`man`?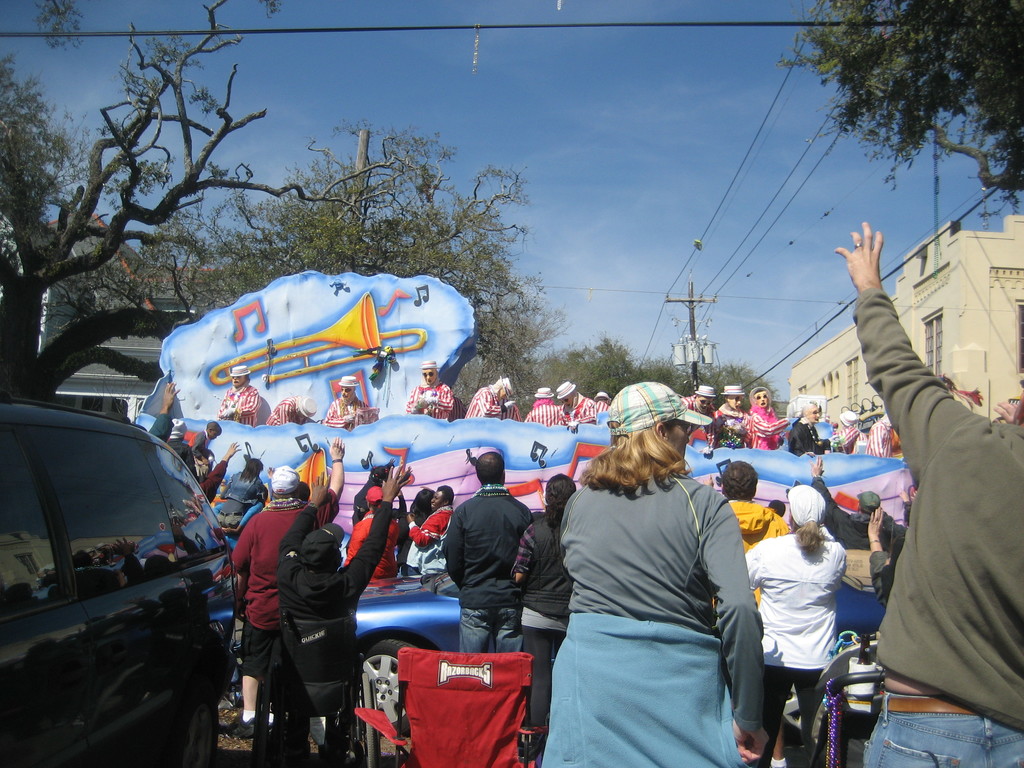
(865,413,893,471)
